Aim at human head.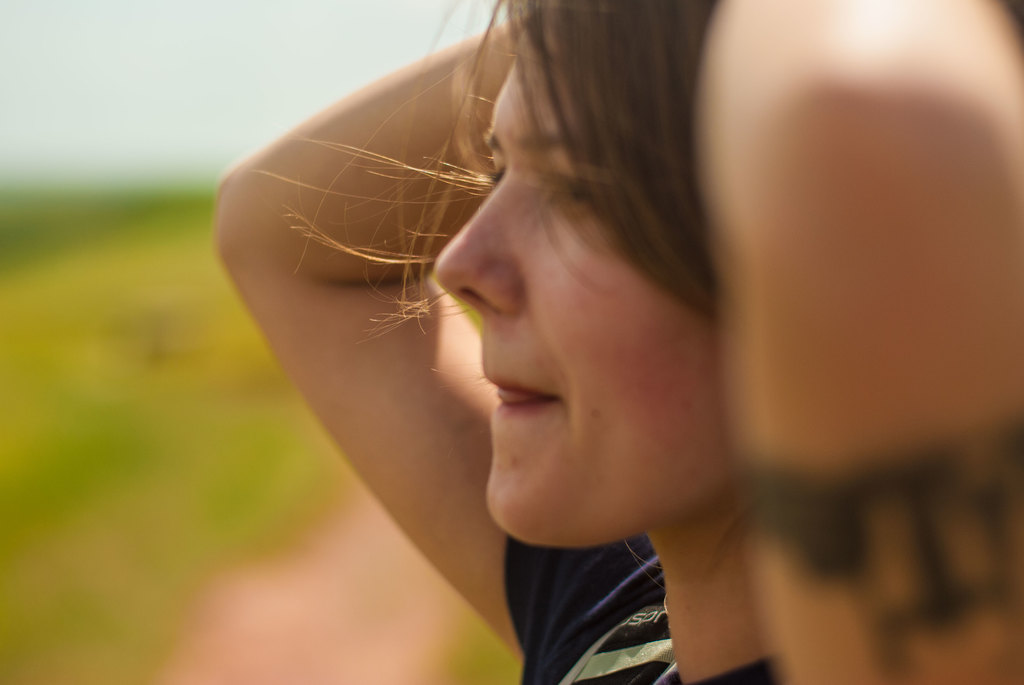
Aimed at left=380, top=24, right=735, bottom=498.
